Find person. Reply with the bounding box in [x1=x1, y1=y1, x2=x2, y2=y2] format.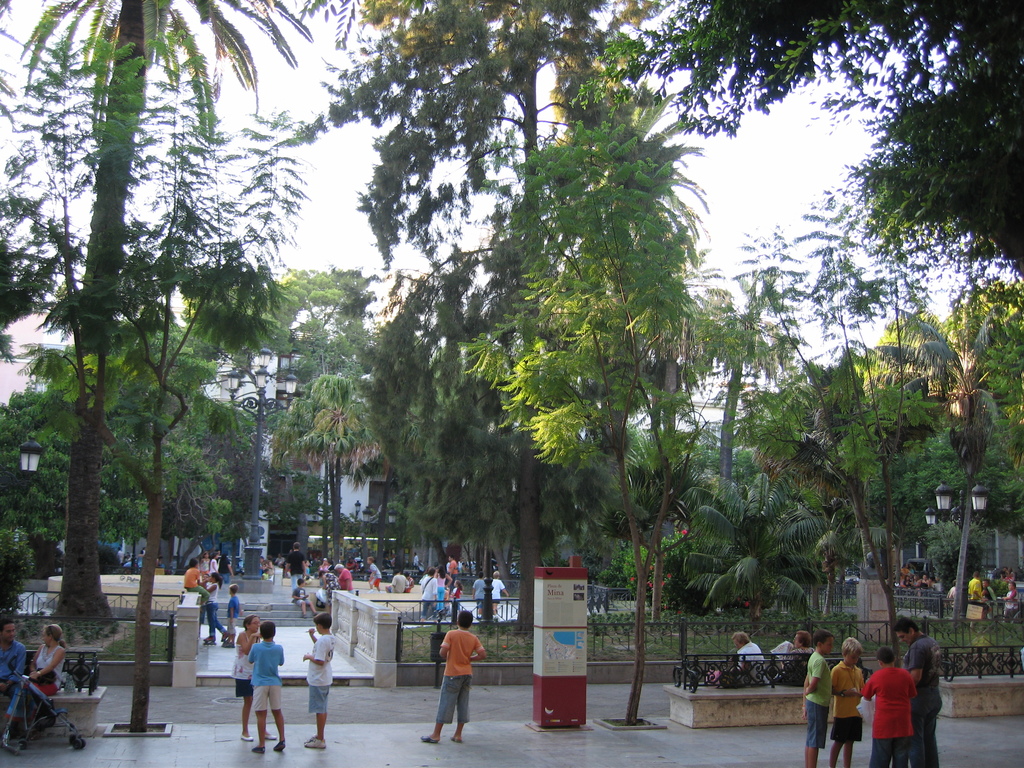
[x1=201, y1=572, x2=221, y2=648].
